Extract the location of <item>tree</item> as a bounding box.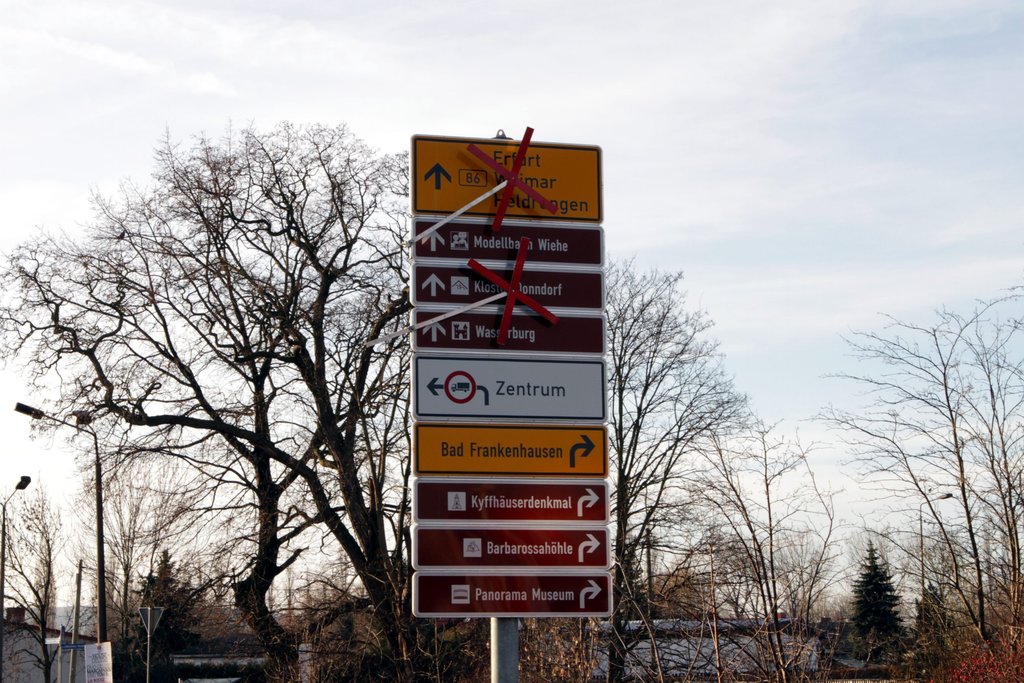
locate(0, 117, 348, 682).
